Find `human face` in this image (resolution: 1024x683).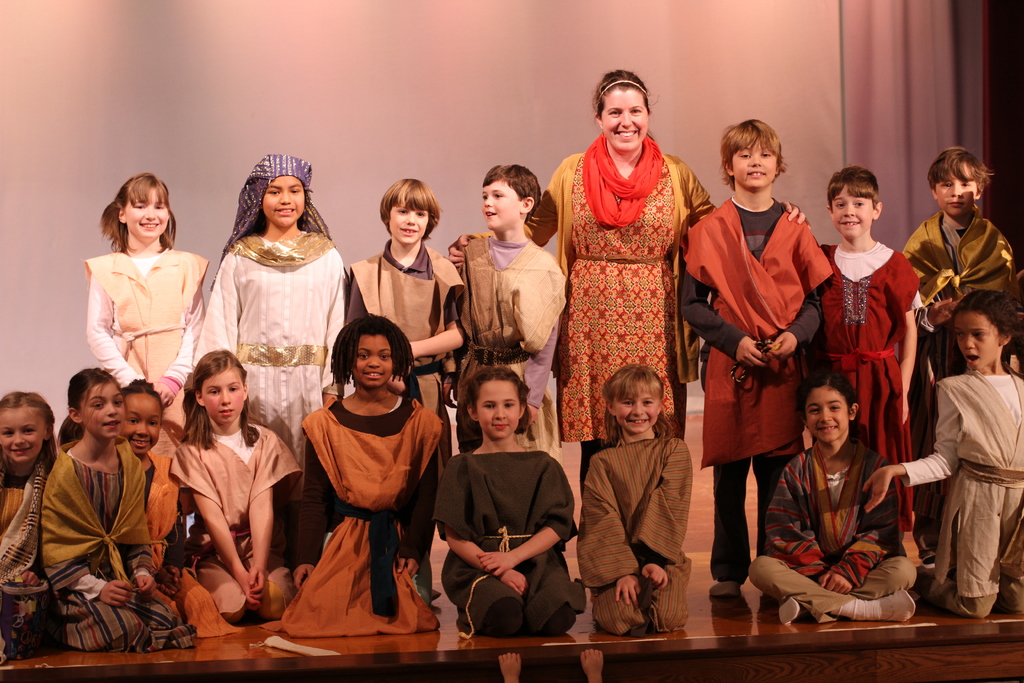
locate(829, 185, 873, 239).
